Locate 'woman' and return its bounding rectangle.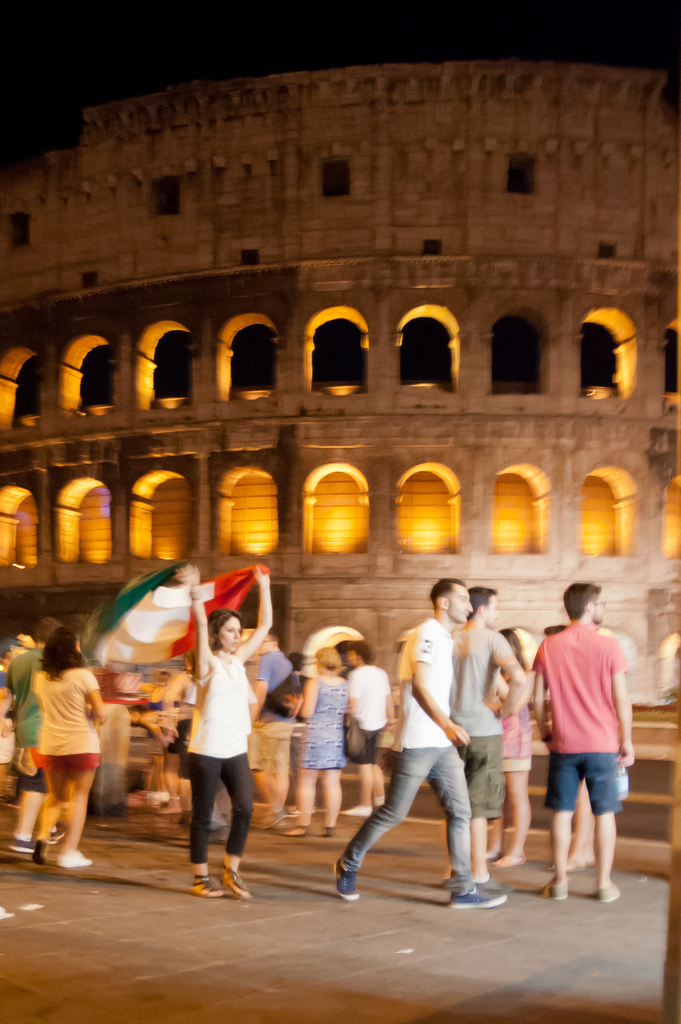
(30,625,106,860).
